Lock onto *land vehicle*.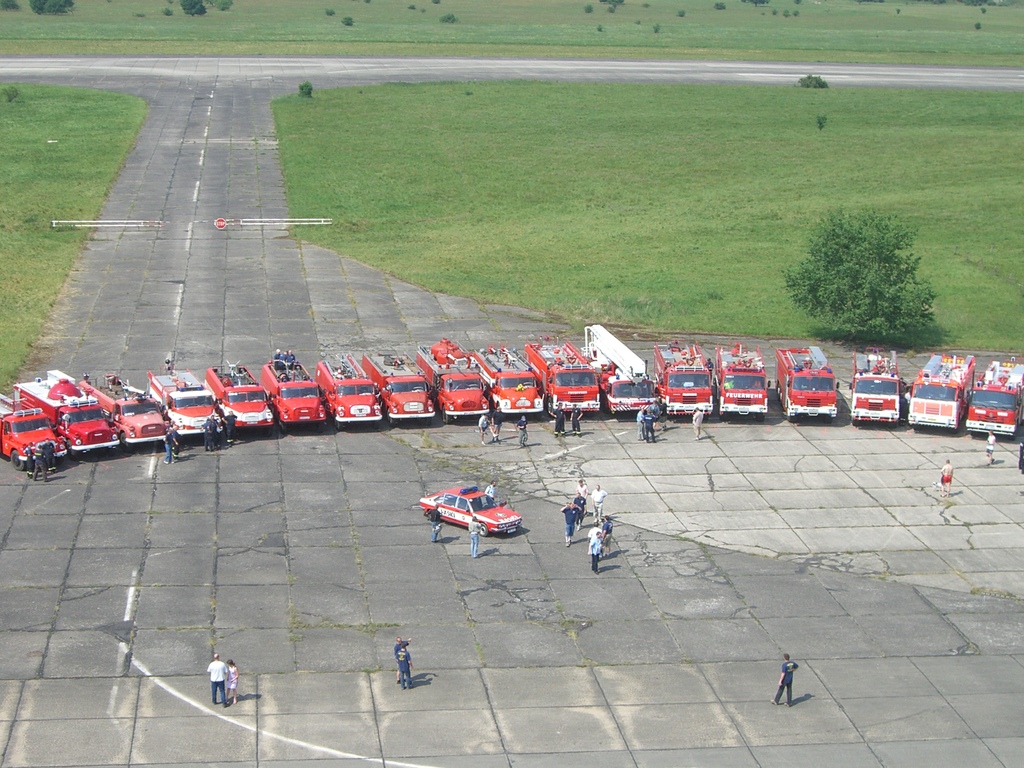
Locked: bbox(781, 351, 837, 419).
